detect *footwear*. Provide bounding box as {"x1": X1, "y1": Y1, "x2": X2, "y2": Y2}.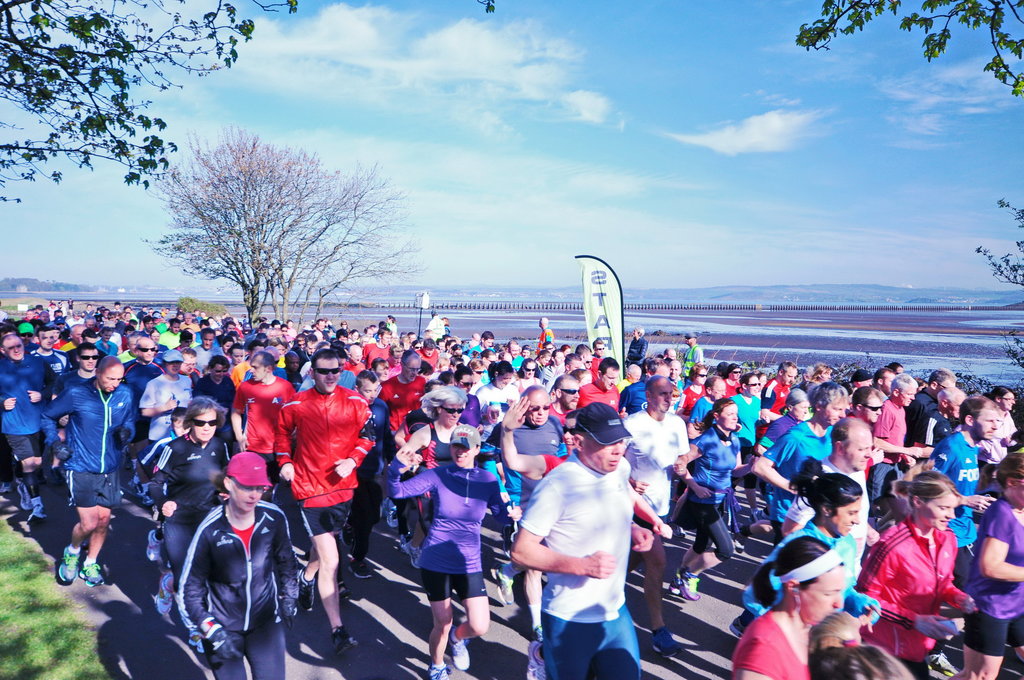
{"x1": 526, "y1": 641, "x2": 545, "y2": 679}.
